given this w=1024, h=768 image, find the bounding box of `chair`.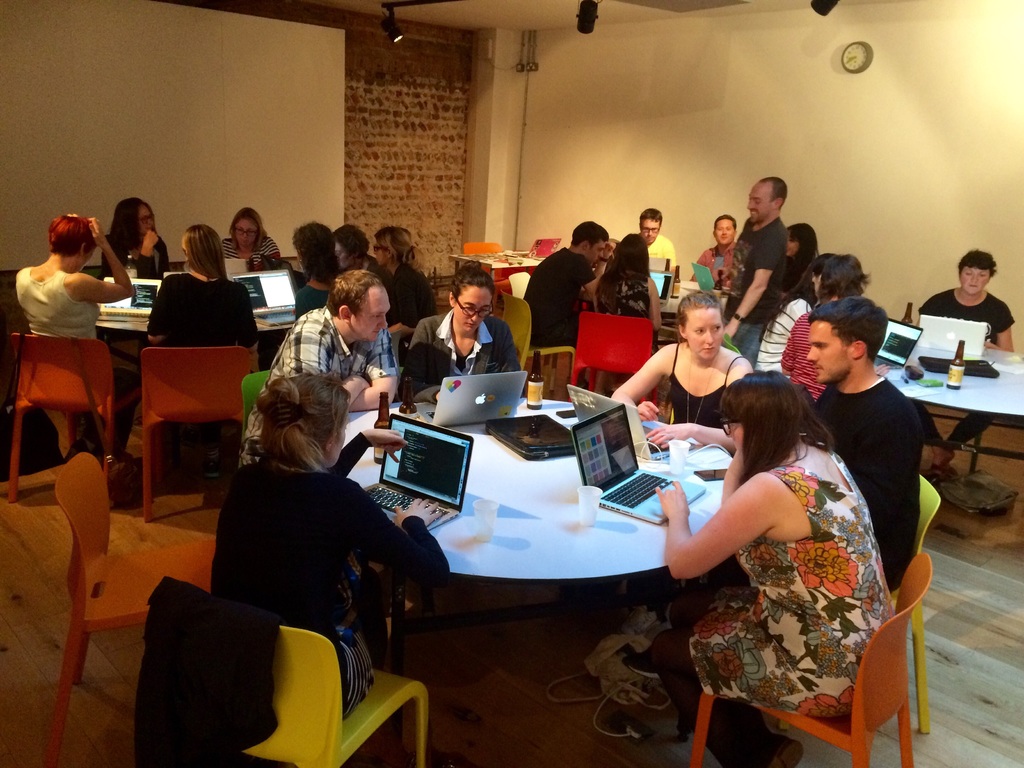
(141, 346, 252, 521).
